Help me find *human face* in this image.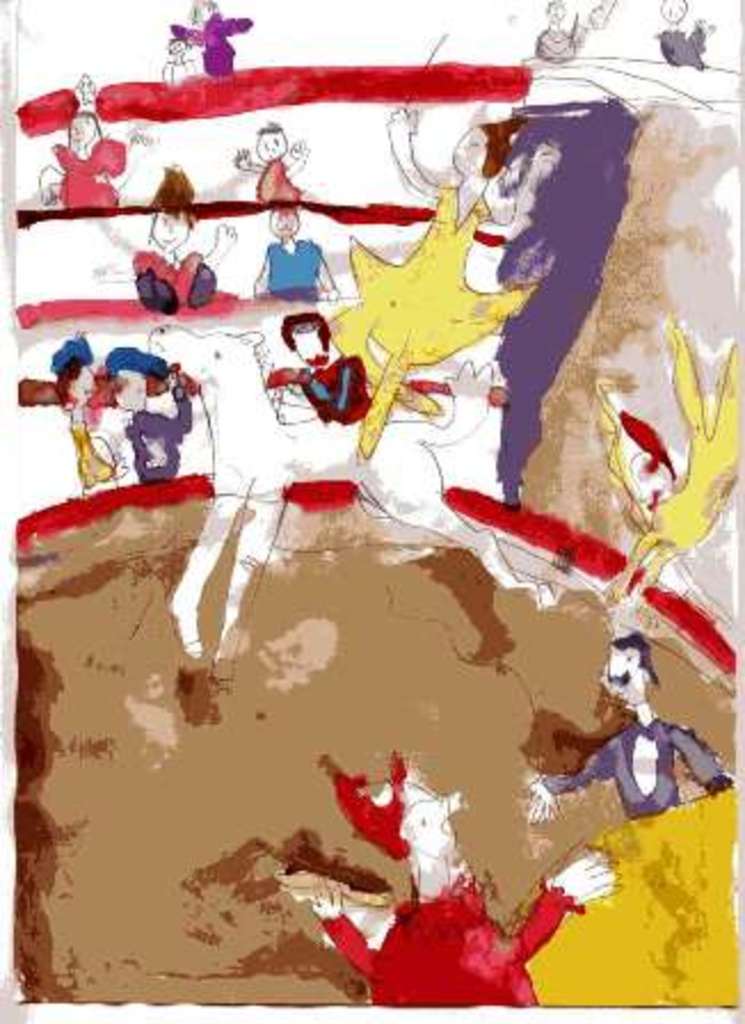
Found it: select_region(603, 647, 638, 697).
